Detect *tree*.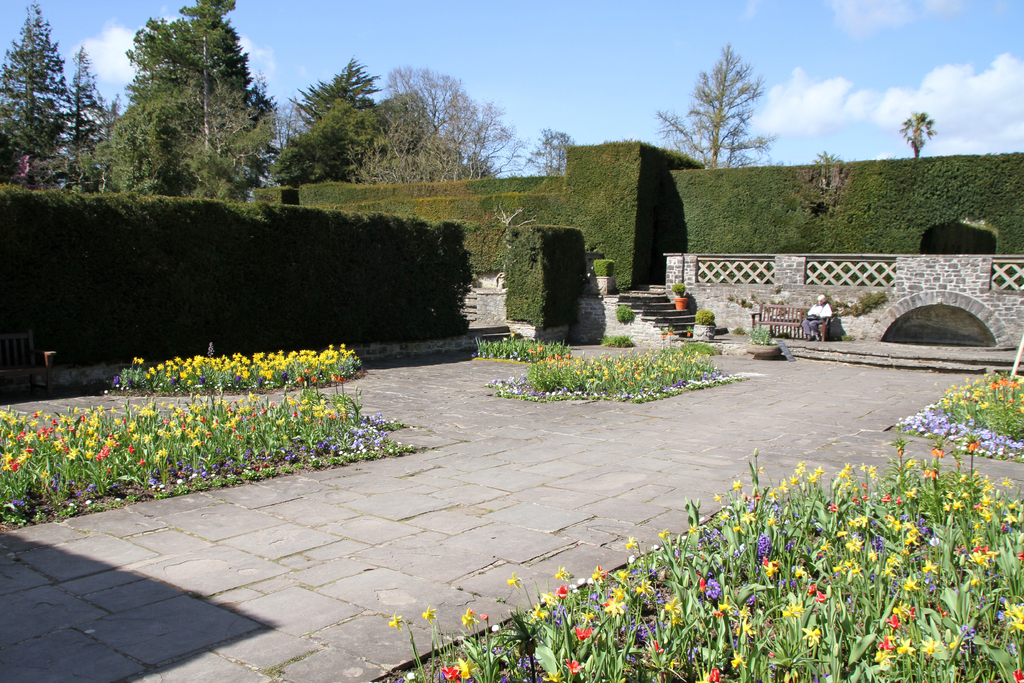
Detected at bbox(897, 110, 935, 156).
